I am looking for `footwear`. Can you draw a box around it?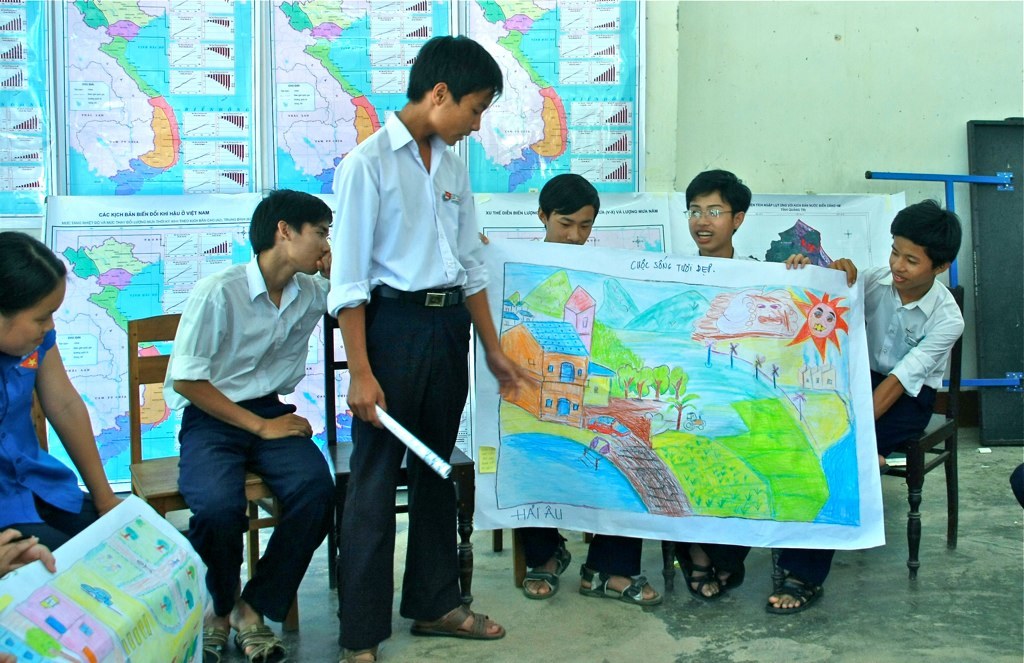
Sure, the bounding box is l=230, t=600, r=283, b=662.
